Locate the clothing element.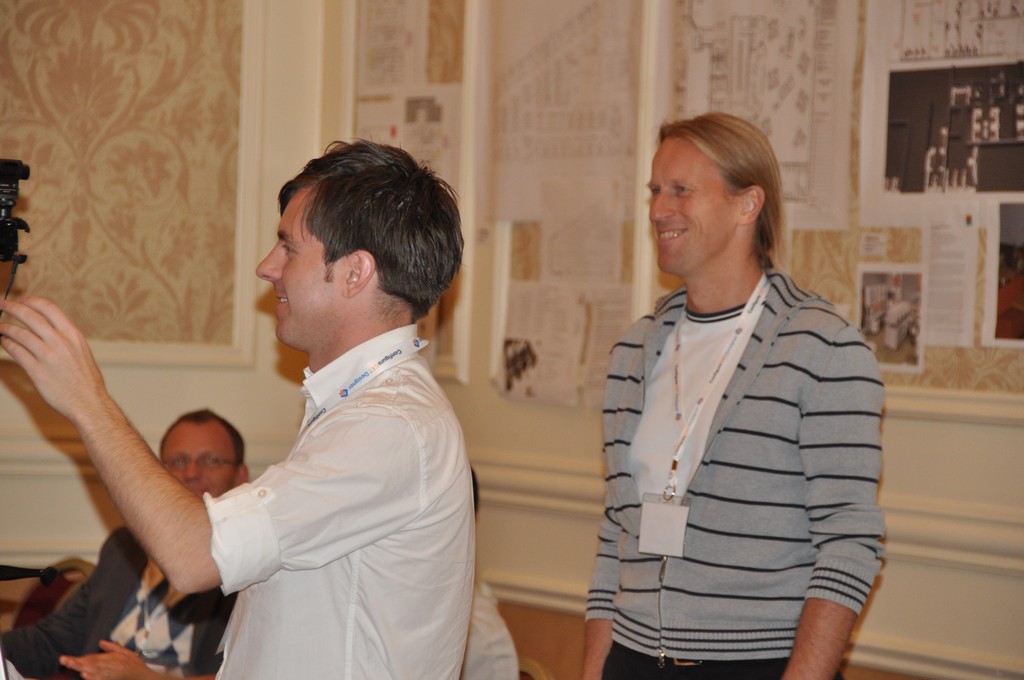
Element bbox: (182,263,484,669).
